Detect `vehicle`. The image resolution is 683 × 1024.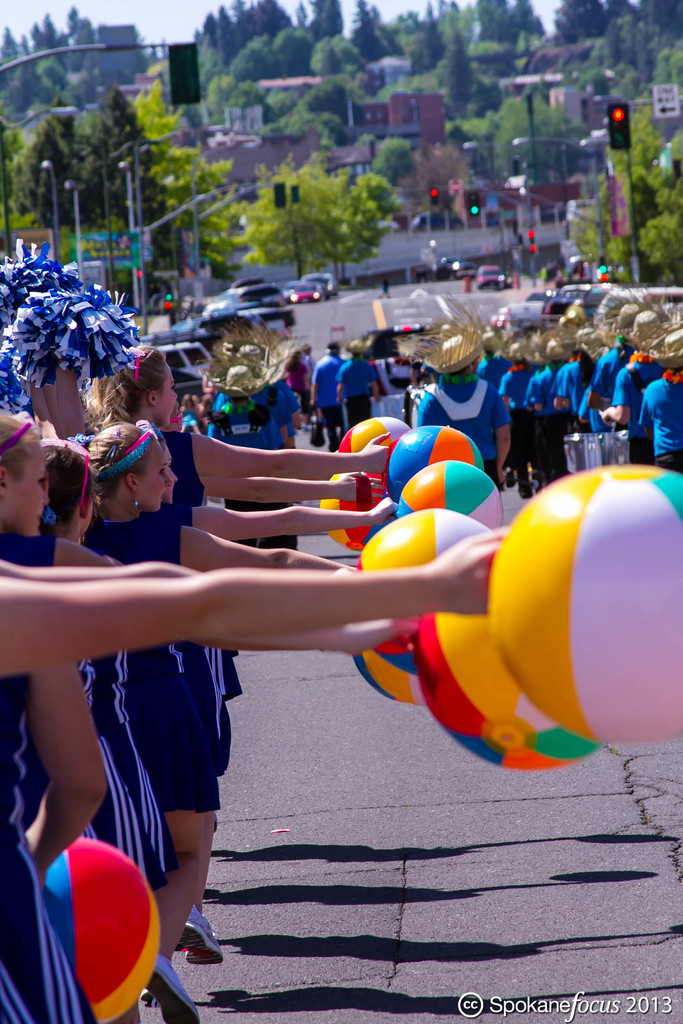
[x1=478, y1=264, x2=502, y2=286].
